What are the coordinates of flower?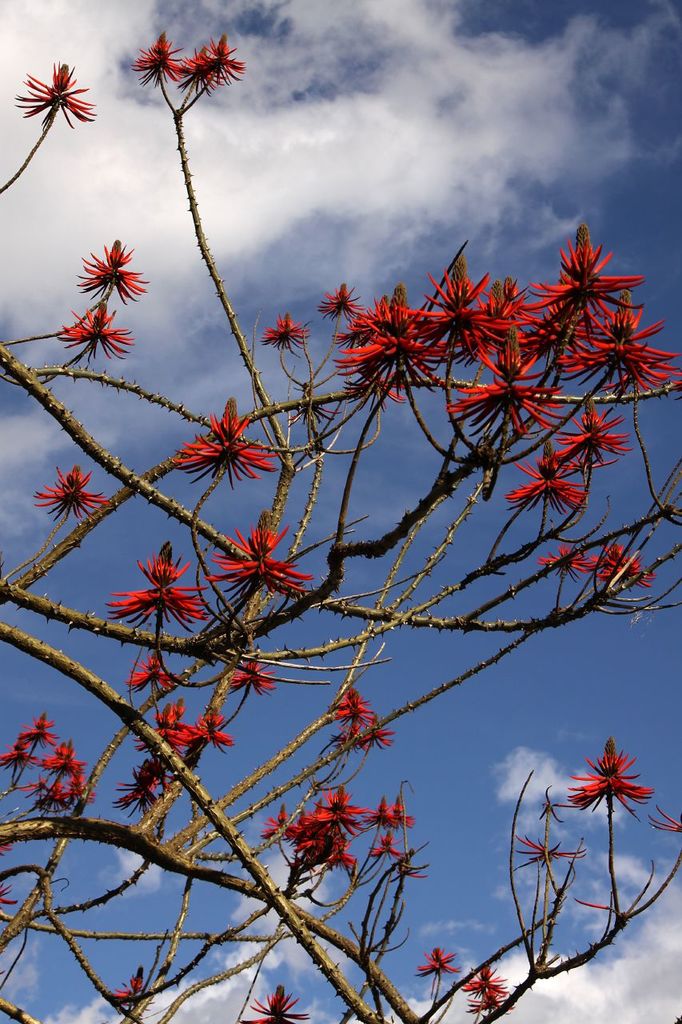
locate(289, 821, 351, 867).
